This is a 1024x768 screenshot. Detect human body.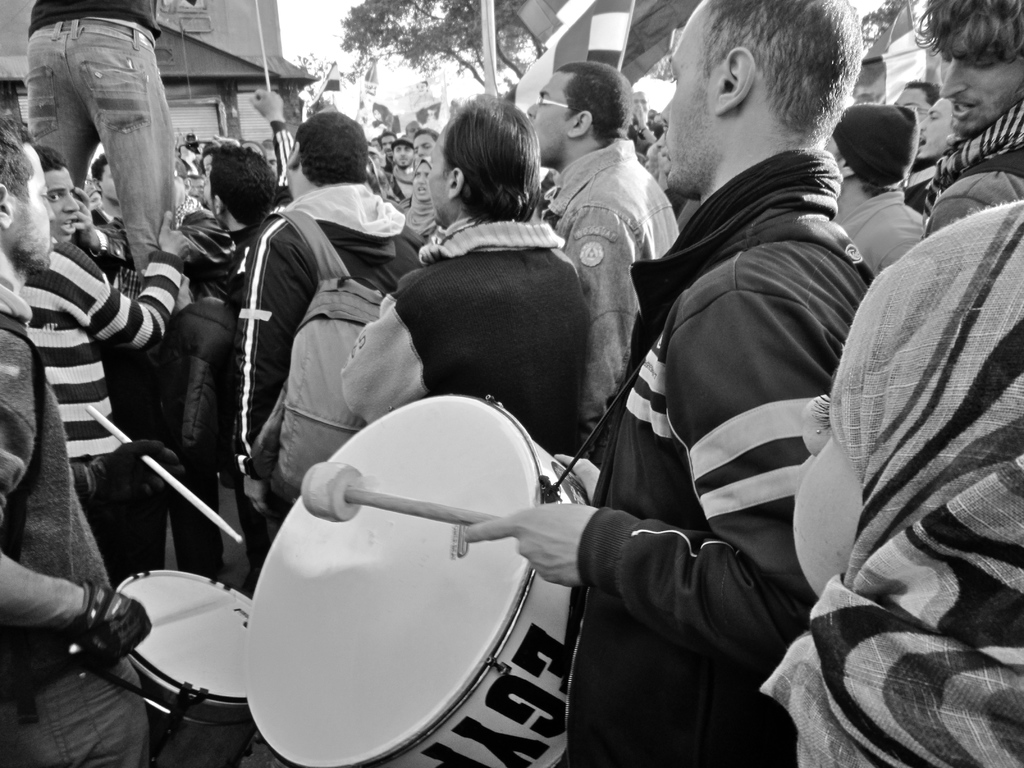
bbox=(7, 140, 202, 579).
